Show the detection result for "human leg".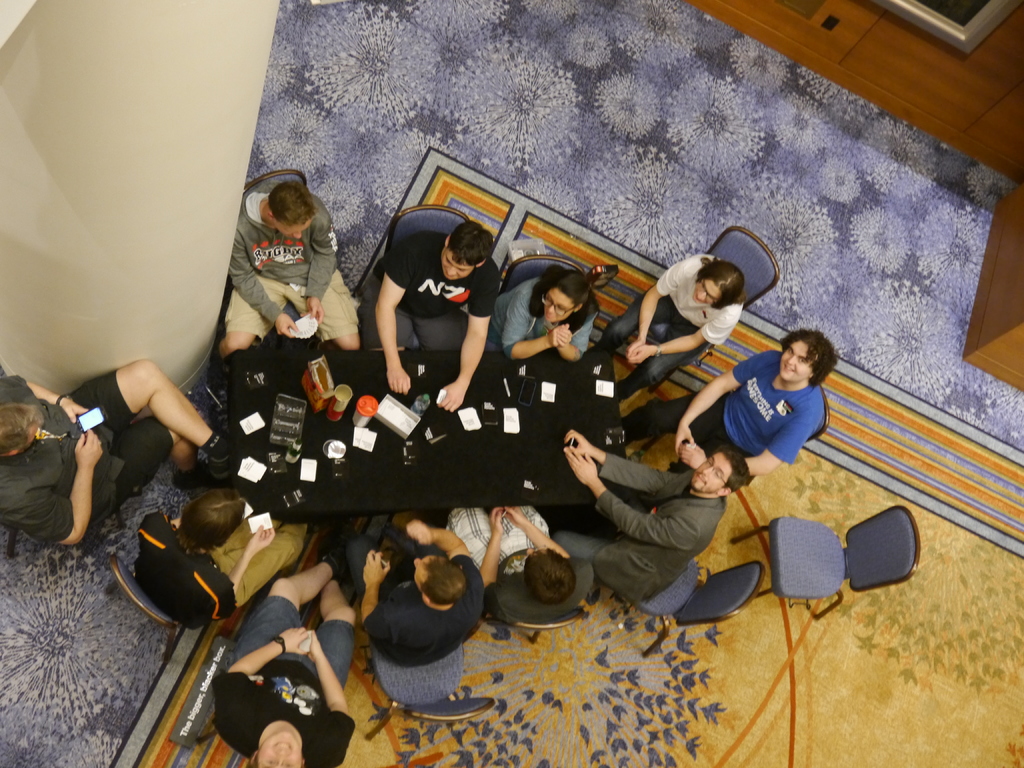
227, 524, 317, 593.
